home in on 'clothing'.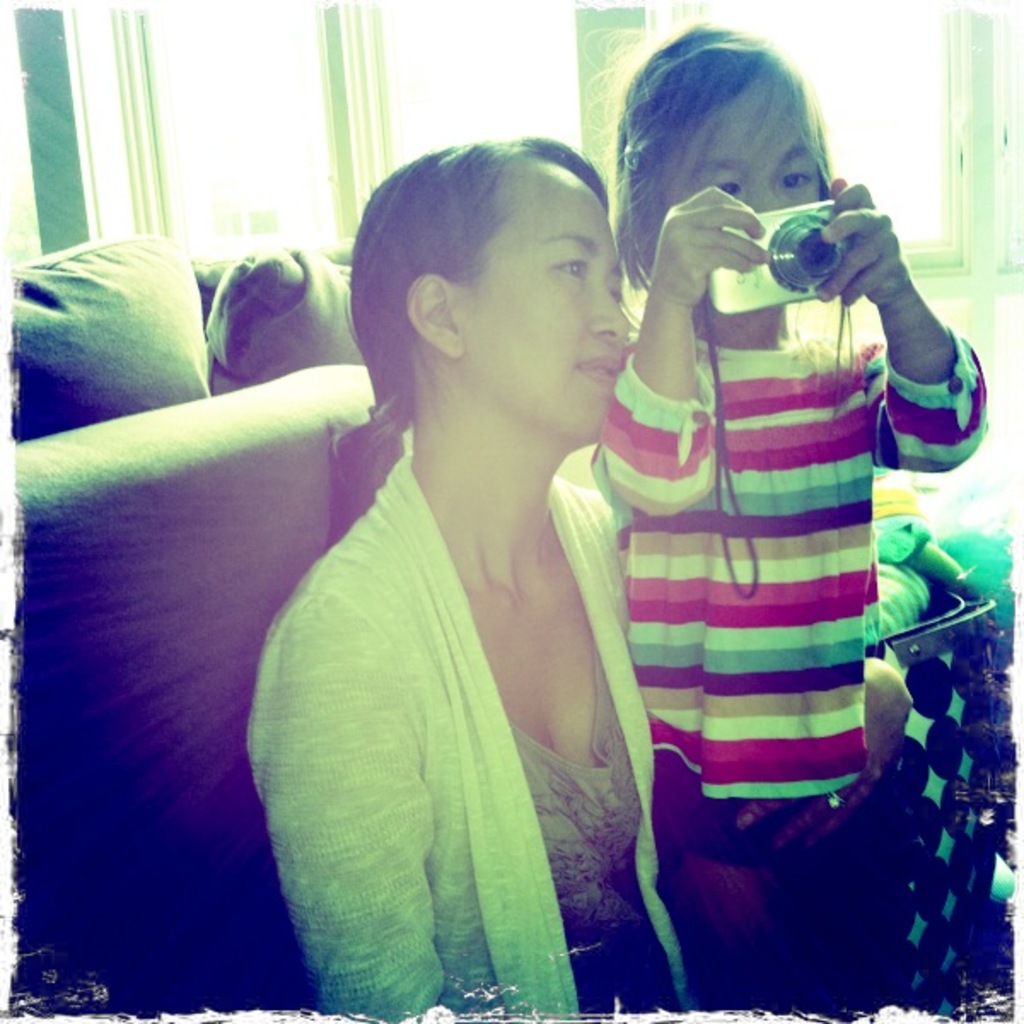
Homed in at bbox=(589, 329, 988, 876).
